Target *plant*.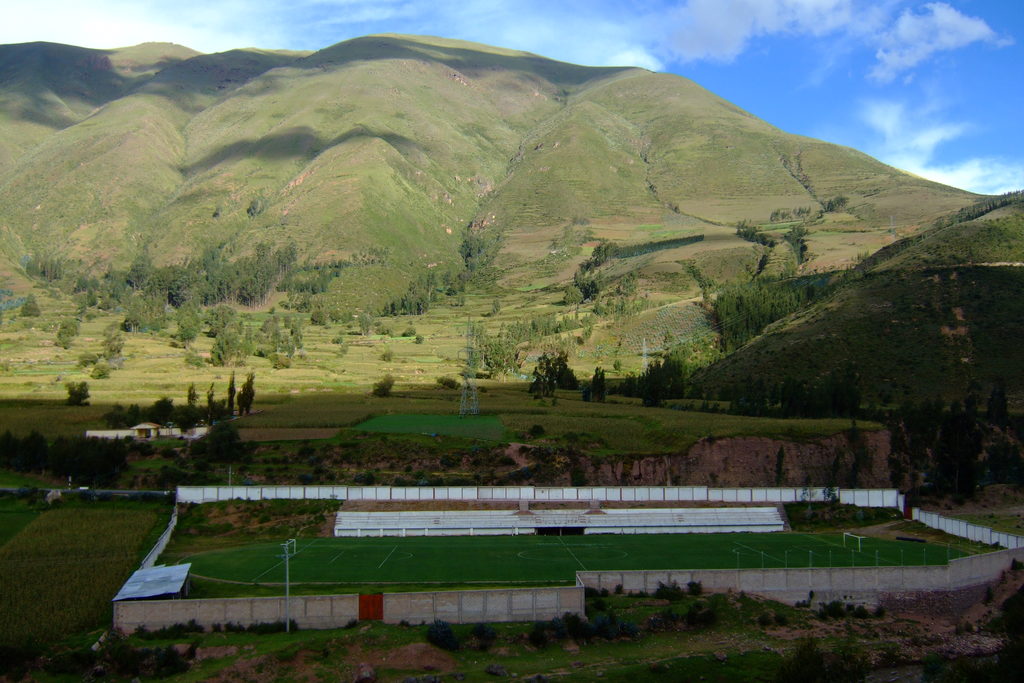
Target region: {"left": 371, "top": 377, "right": 388, "bottom": 399}.
